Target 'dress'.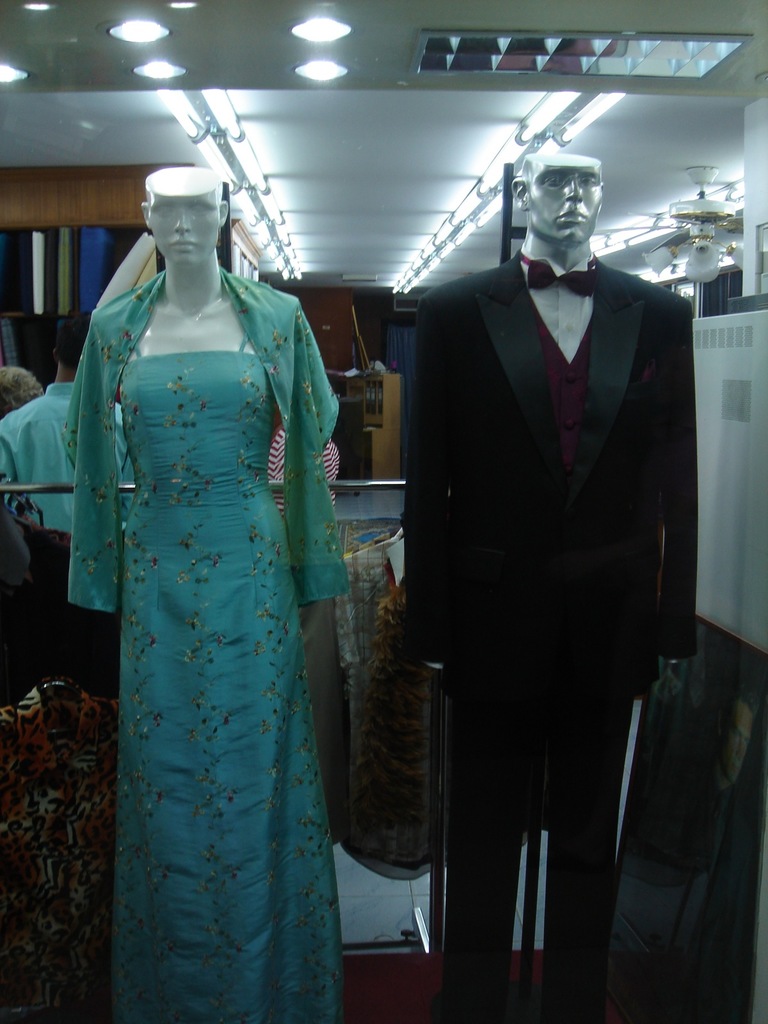
Target region: <box>112,337,347,1023</box>.
